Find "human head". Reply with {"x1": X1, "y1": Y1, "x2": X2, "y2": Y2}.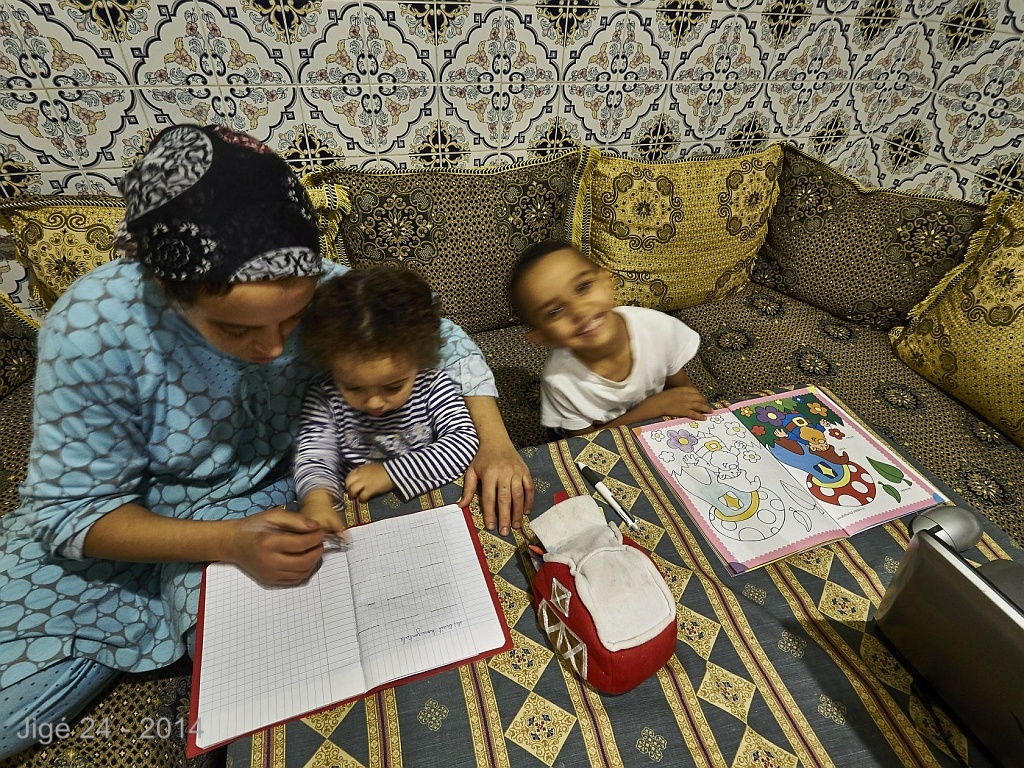
{"x1": 309, "y1": 266, "x2": 440, "y2": 421}.
